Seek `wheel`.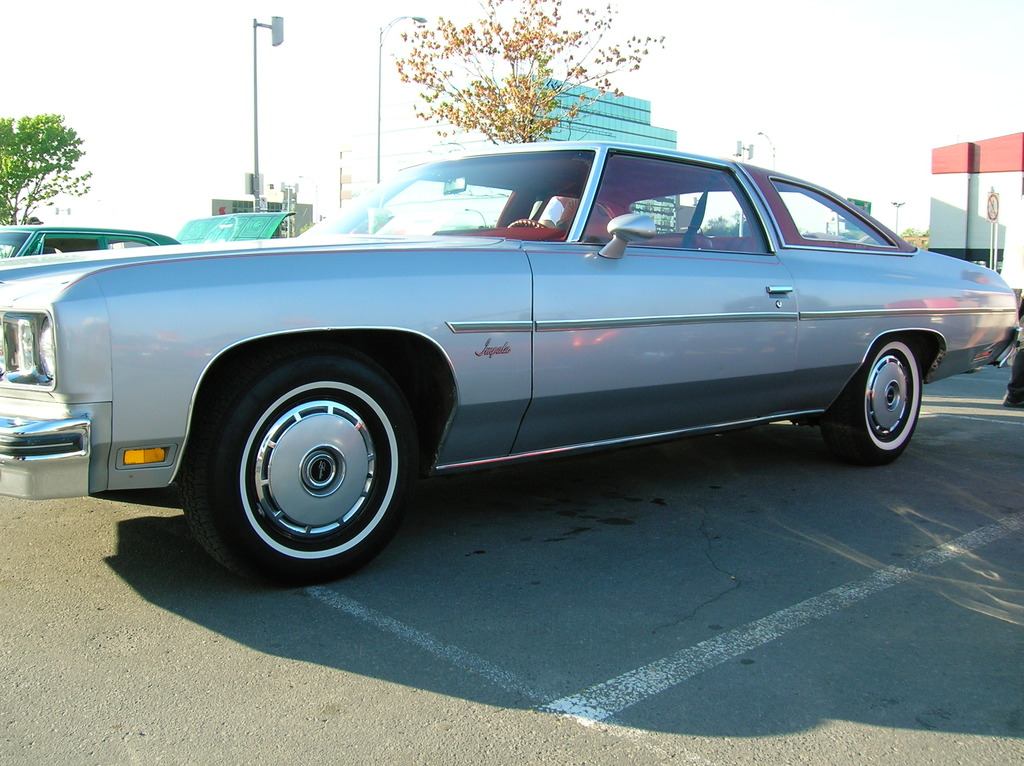
{"left": 186, "top": 367, "right": 422, "bottom": 588}.
